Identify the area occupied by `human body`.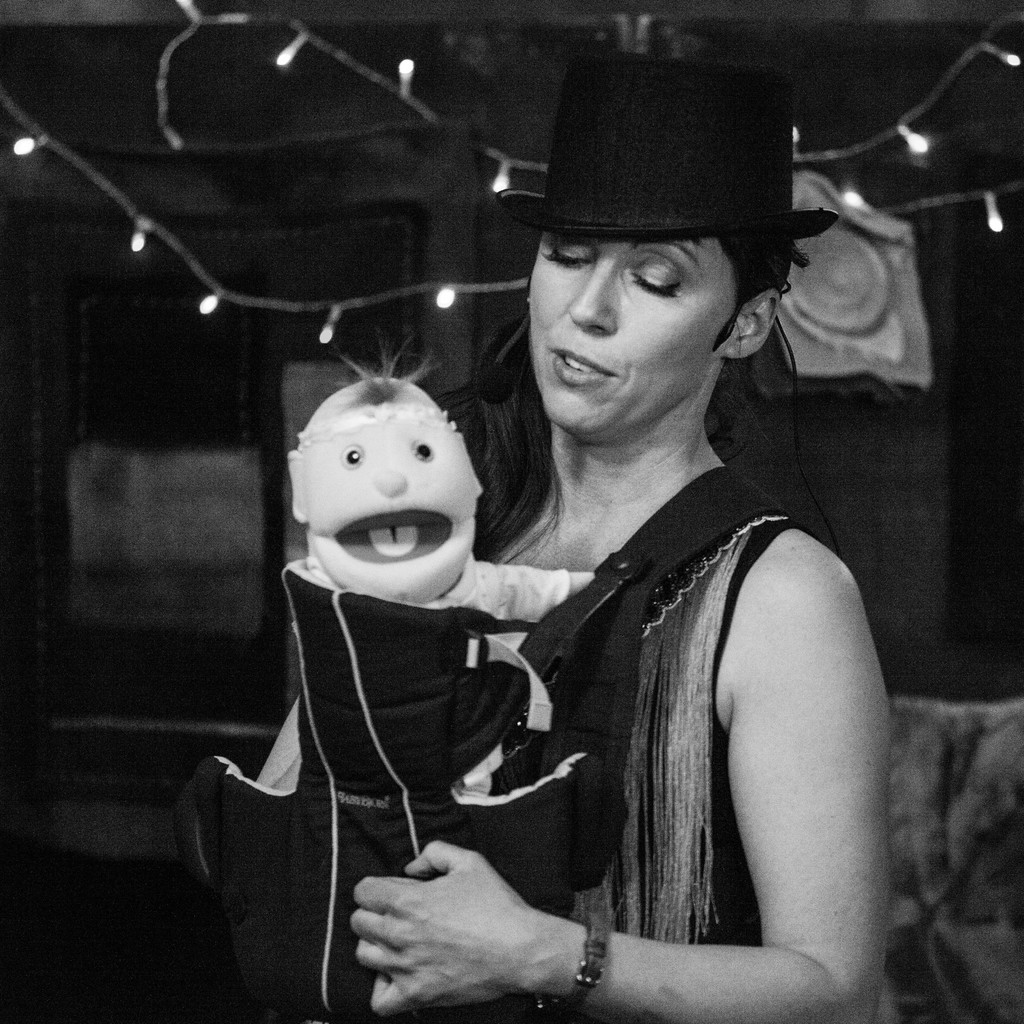
Area: box=[266, 184, 881, 972].
